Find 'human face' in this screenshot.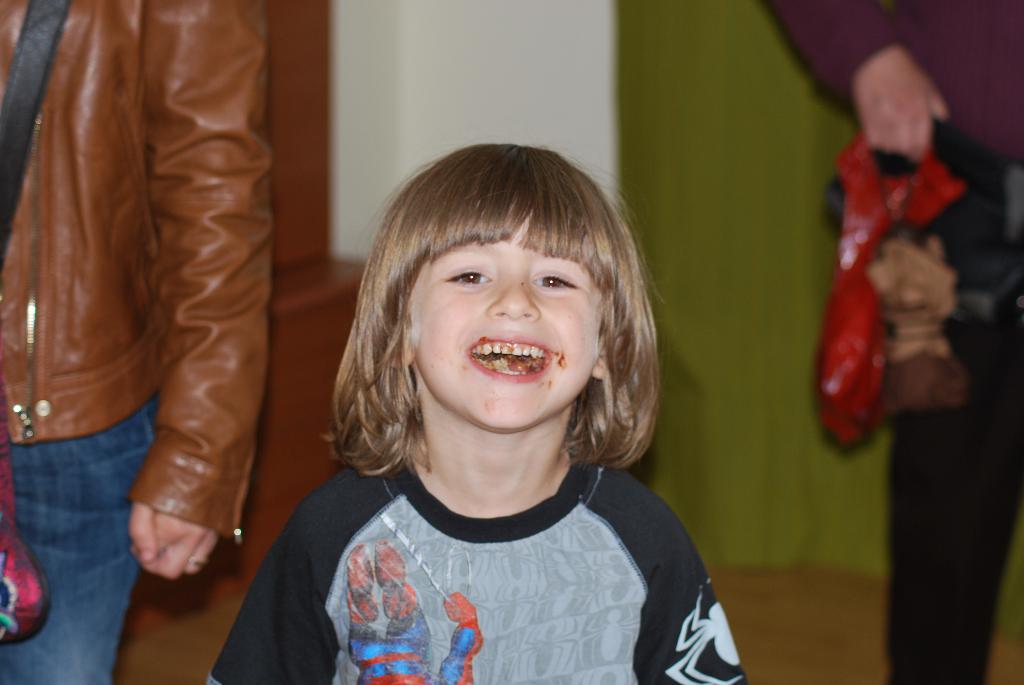
The bounding box for 'human face' is Rect(406, 217, 603, 433).
